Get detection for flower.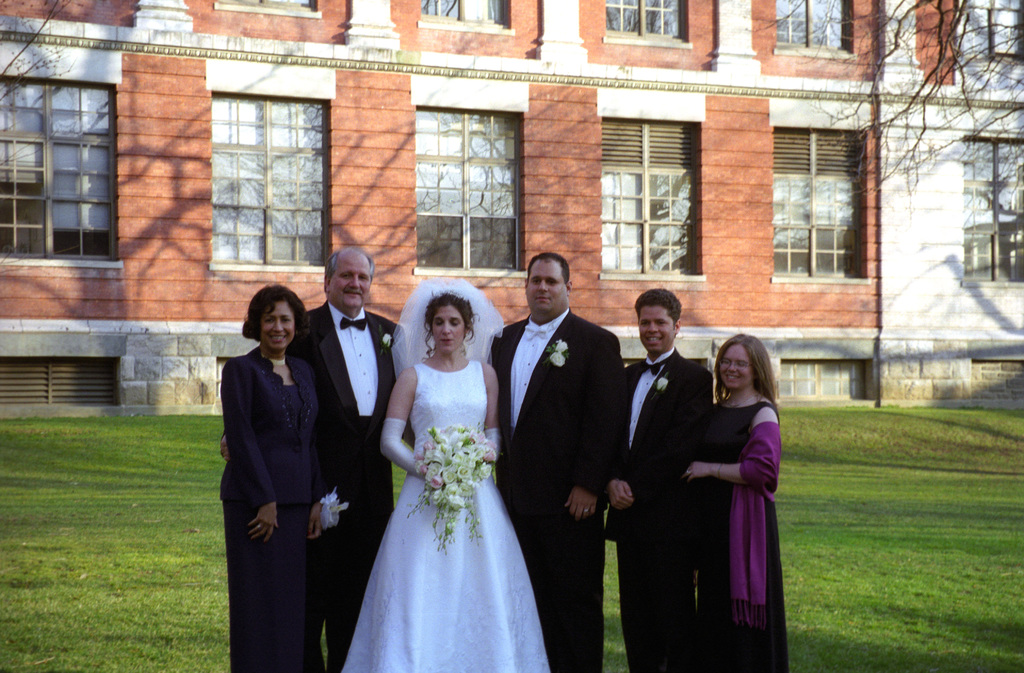
Detection: box(381, 330, 394, 350).
